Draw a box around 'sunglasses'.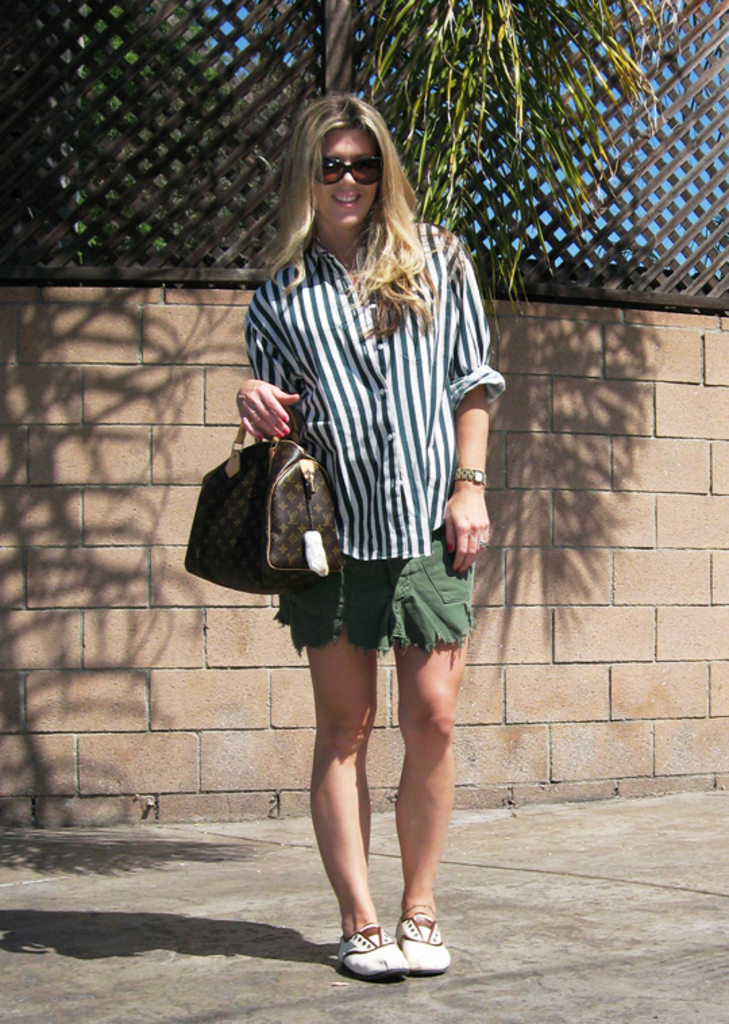
x1=313 y1=158 x2=382 y2=184.
